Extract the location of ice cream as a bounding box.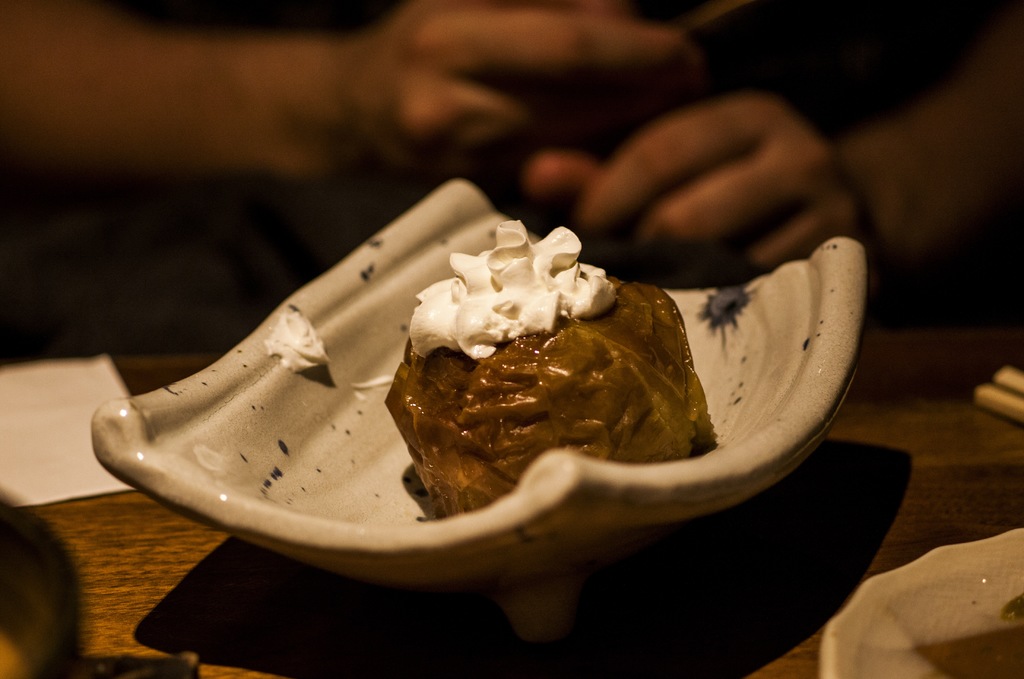
[385,229,705,495].
